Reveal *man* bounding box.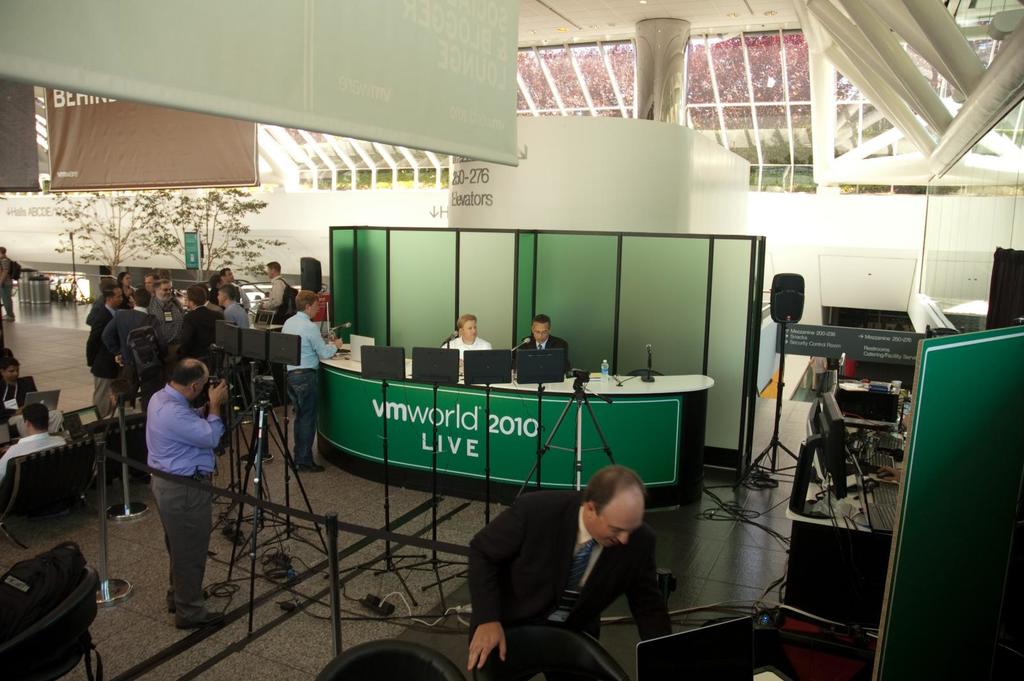
Revealed: locate(147, 281, 186, 367).
